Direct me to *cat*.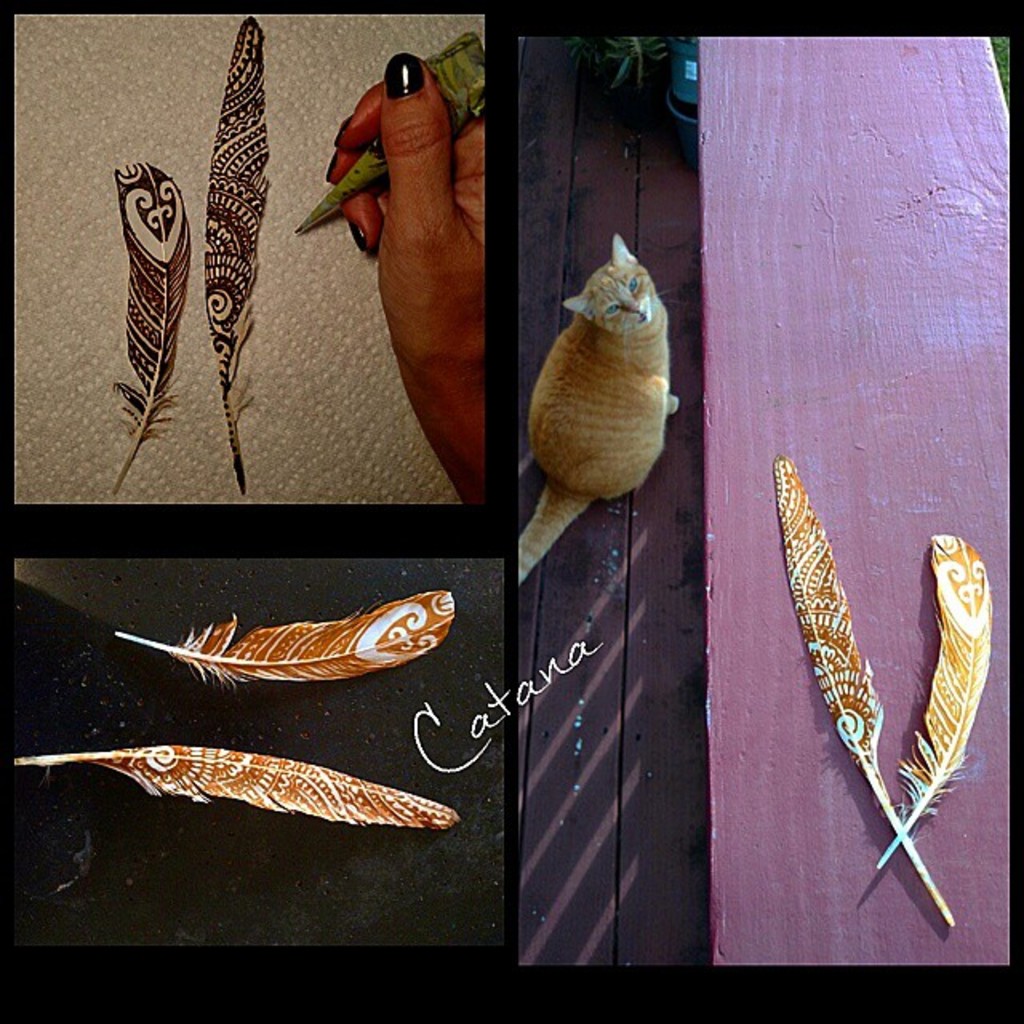
Direction: box=[512, 234, 680, 576].
